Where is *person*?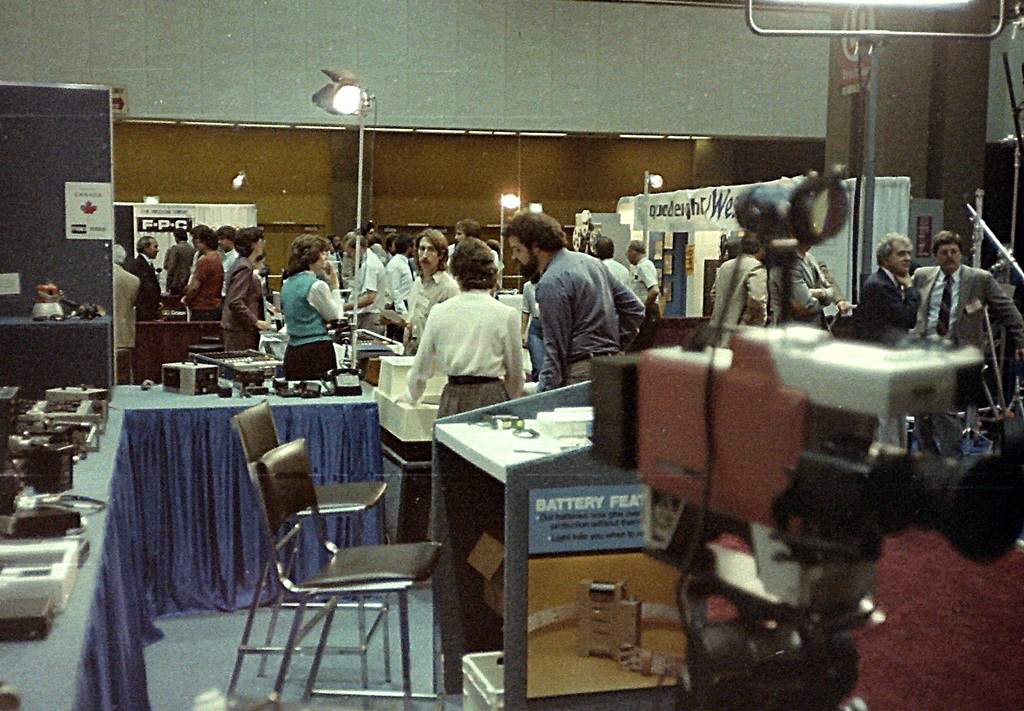
502 206 649 386.
